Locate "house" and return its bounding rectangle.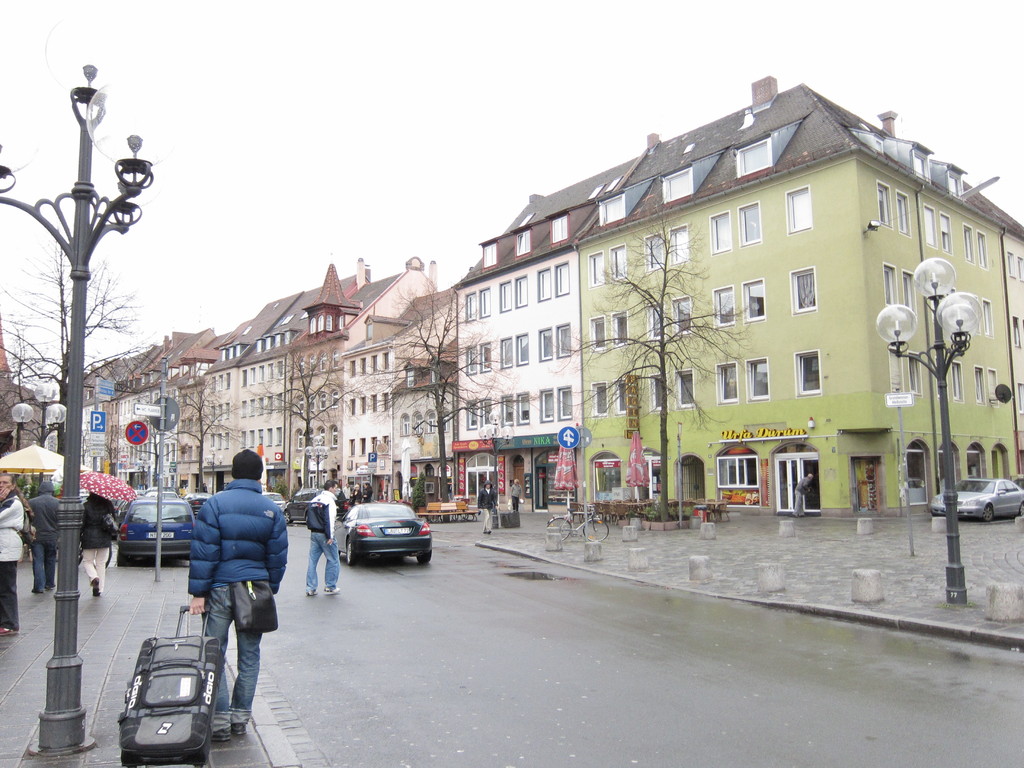
[left=353, top=292, right=442, bottom=486].
